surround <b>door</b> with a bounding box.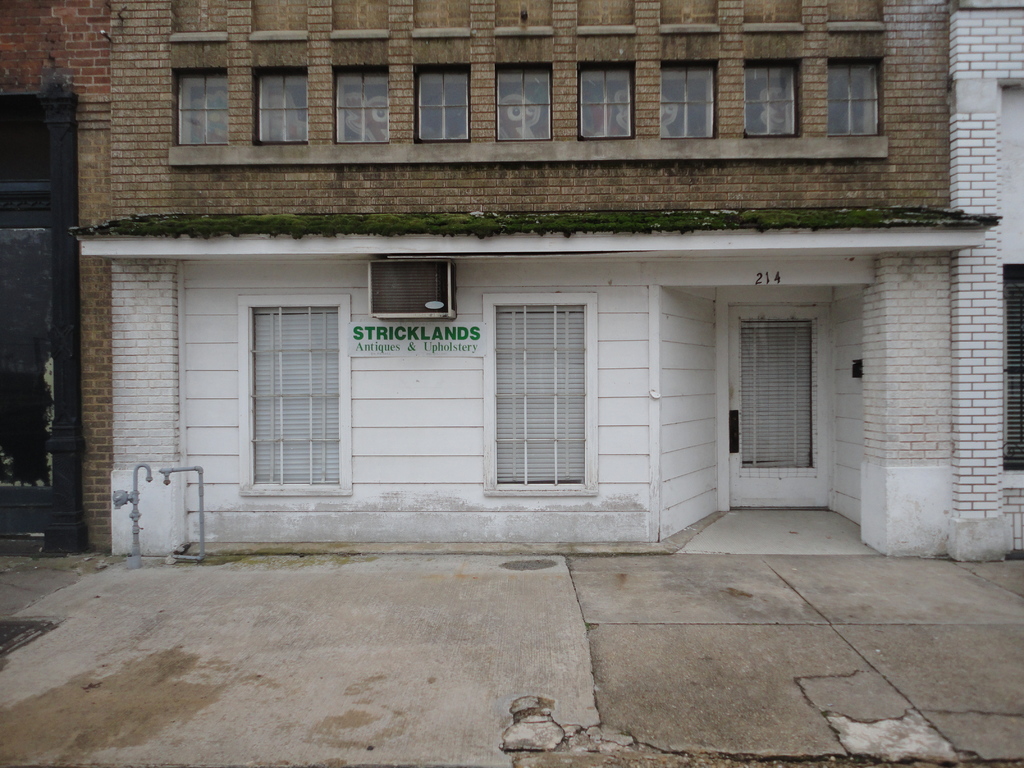
region(730, 296, 833, 518).
